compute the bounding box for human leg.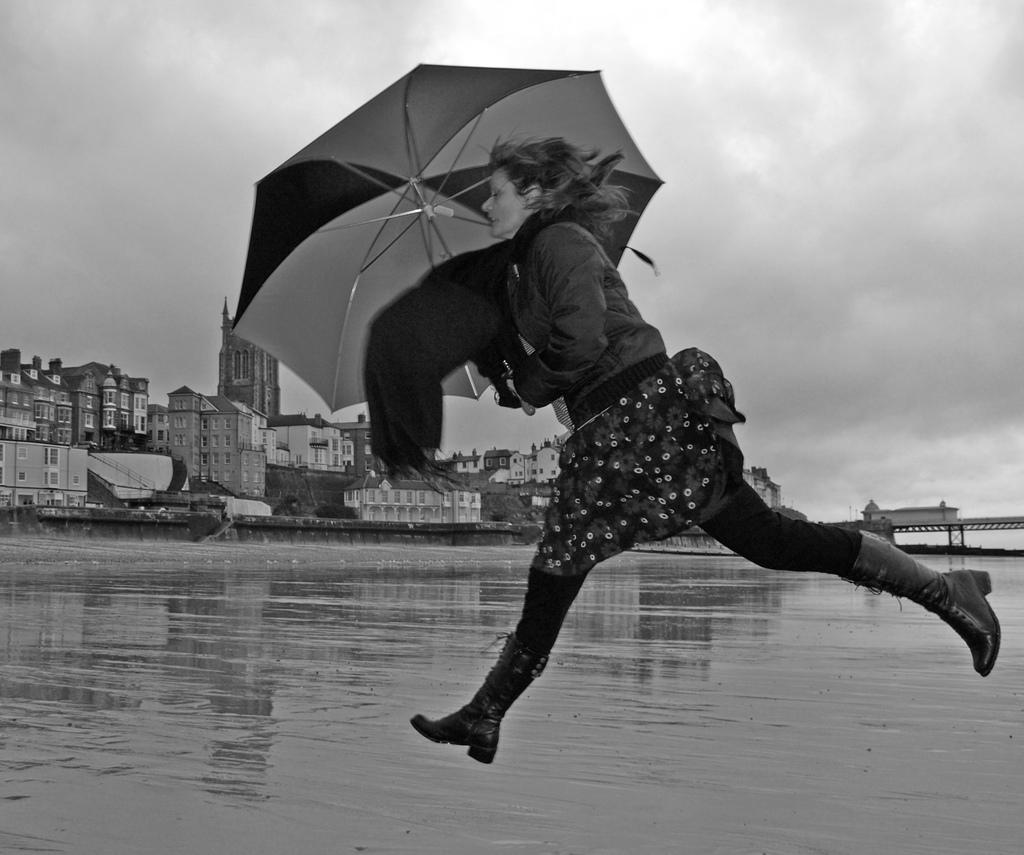
locate(413, 567, 578, 759).
